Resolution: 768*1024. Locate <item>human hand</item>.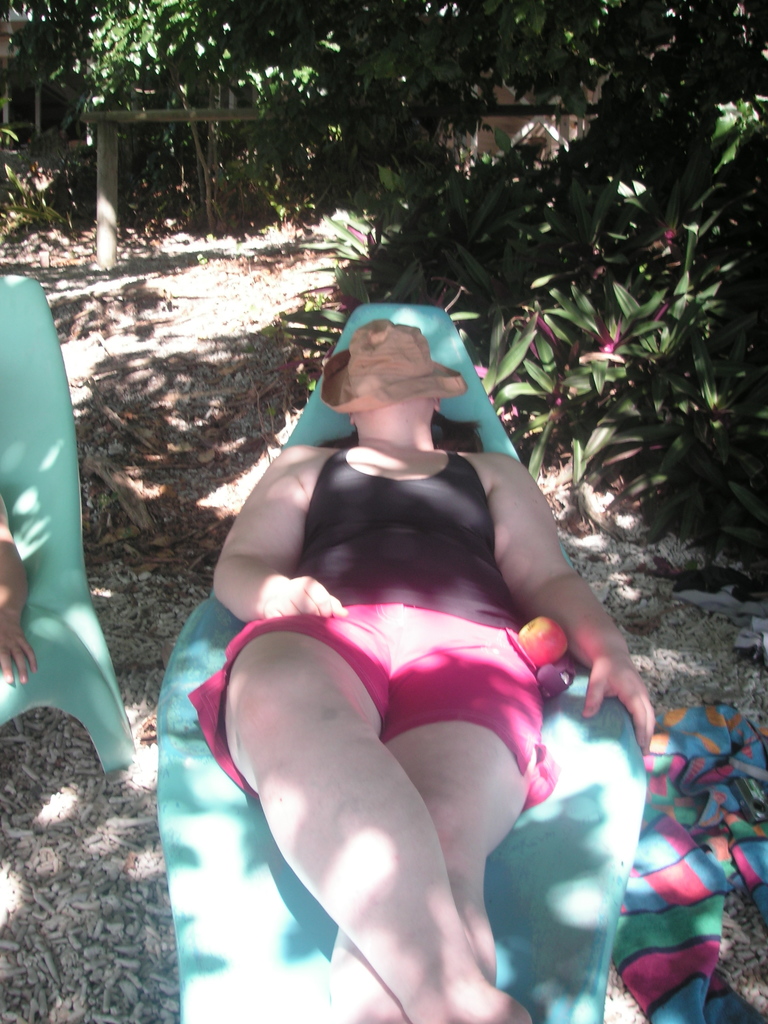
bbox=(257, 573, 355, 625).
